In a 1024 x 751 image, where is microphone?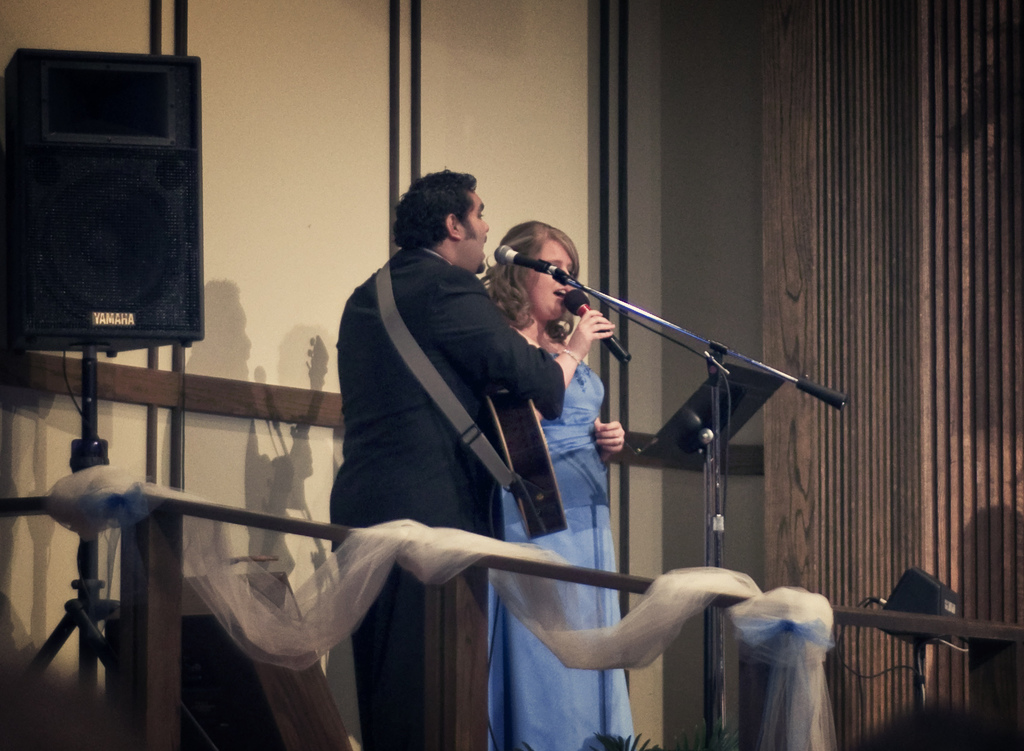
x1=556, y1=286, x2=636, y2=367.
